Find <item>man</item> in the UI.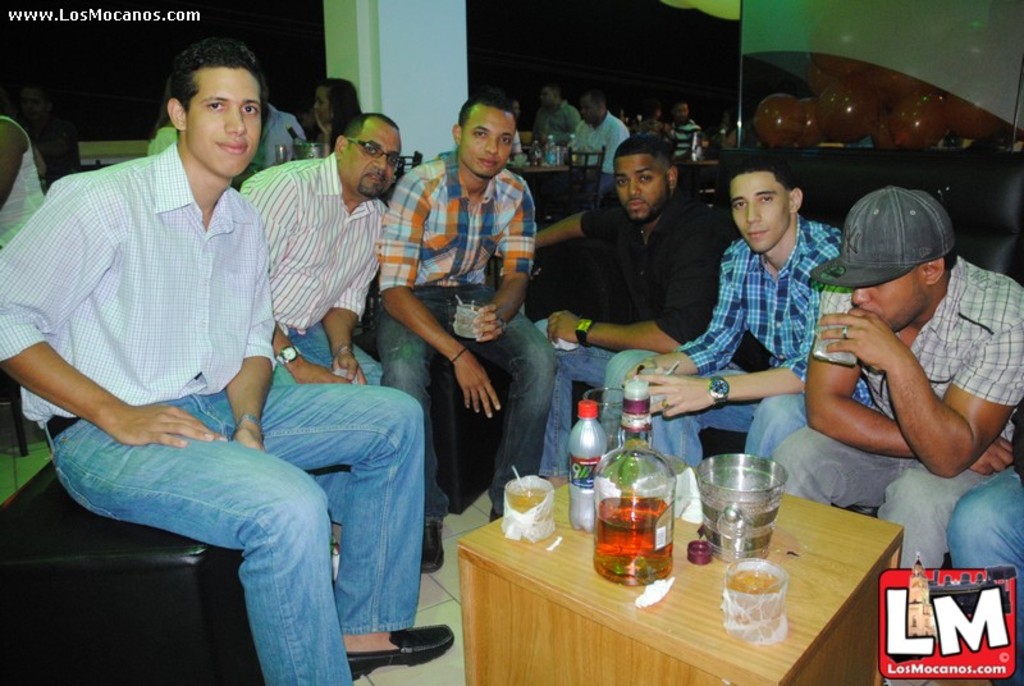
UI element at (535, 129, 740, 491).
